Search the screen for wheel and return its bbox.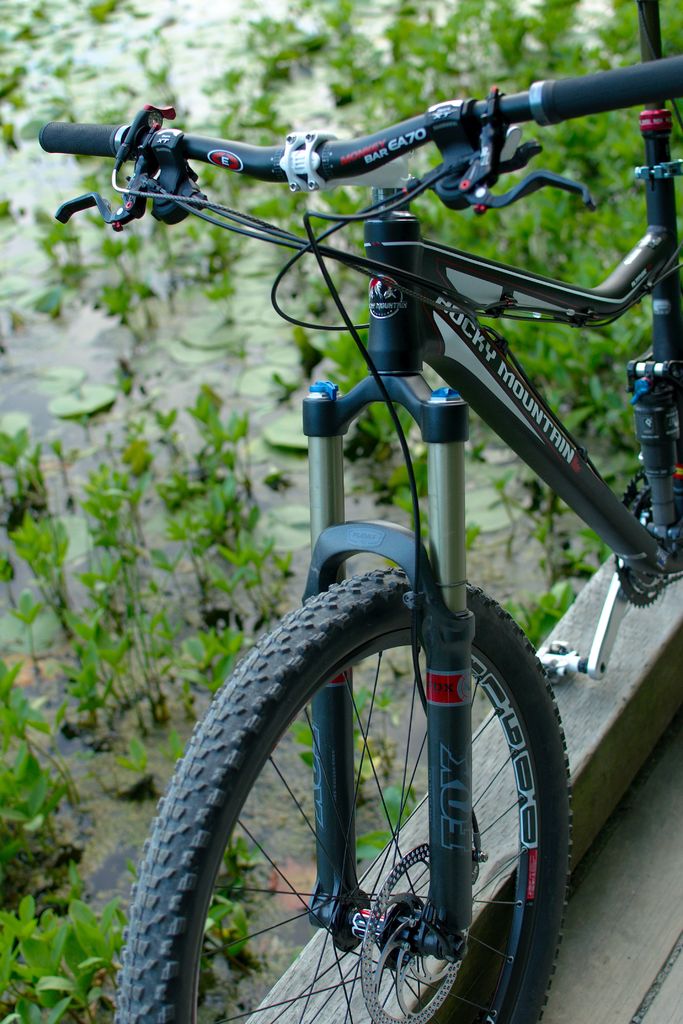
Found: {"x1": 146, "y1": 598, "x2": 565, "y2": 1012}.
